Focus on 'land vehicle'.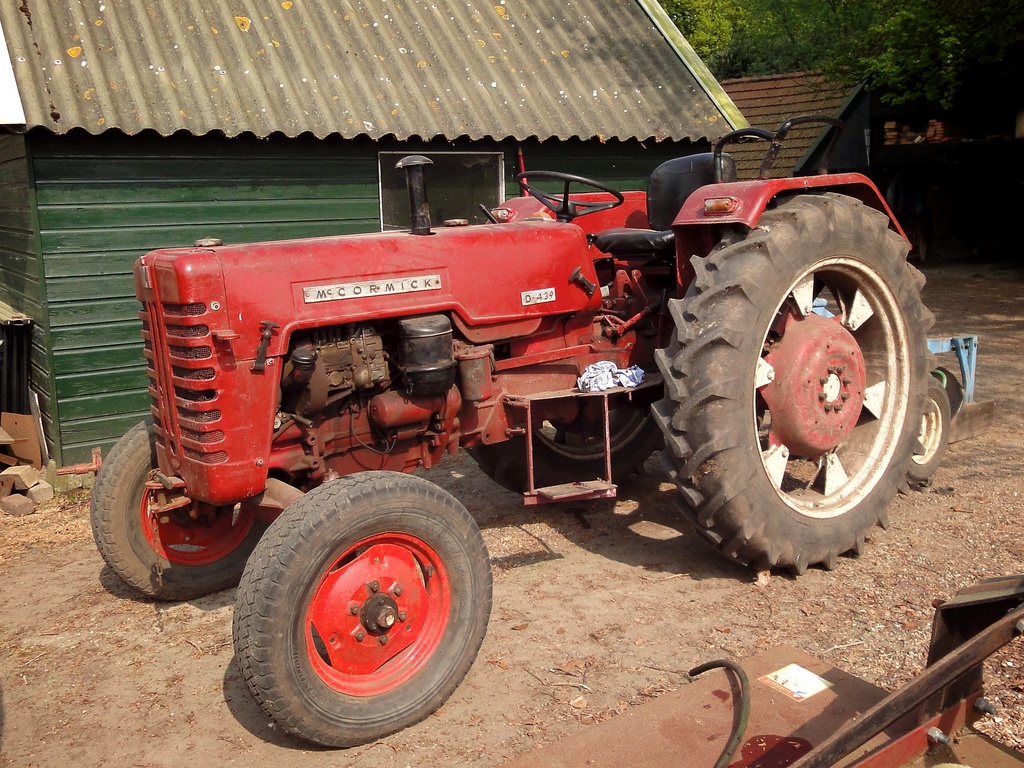
Focused at [93,111,915,706].
